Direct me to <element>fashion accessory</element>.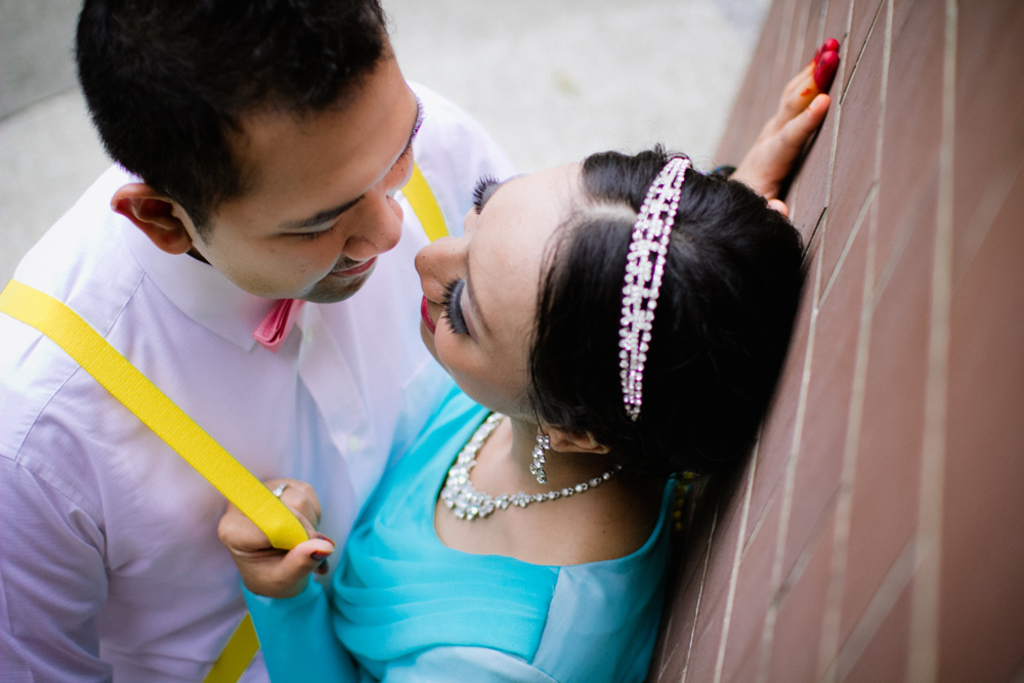
Direction: bbox(439, 412, 627, 517).
